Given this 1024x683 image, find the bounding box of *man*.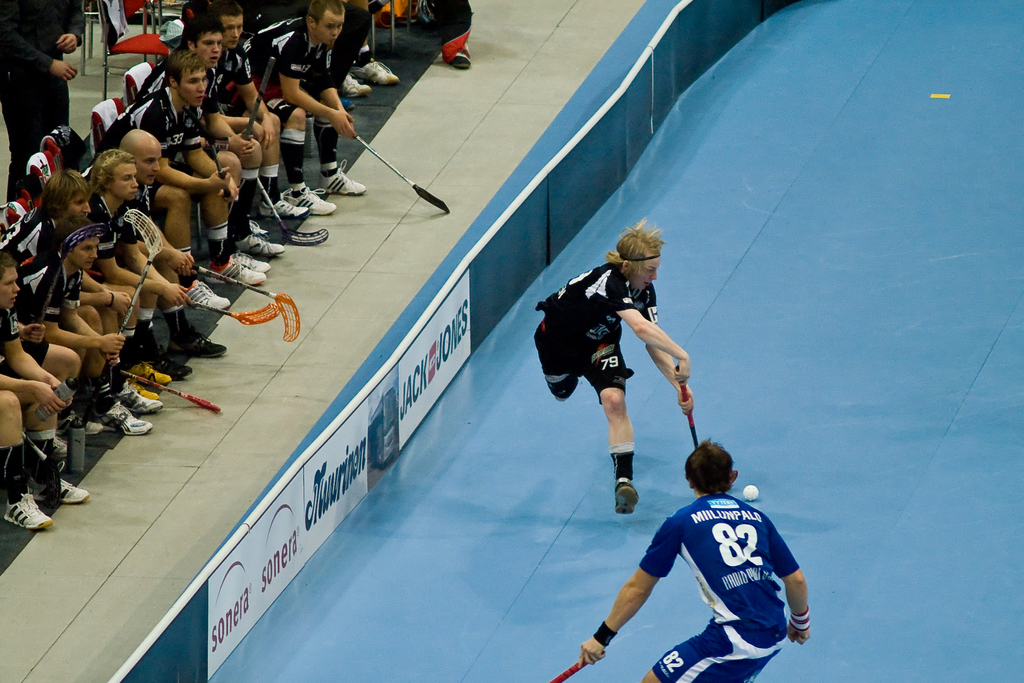
l=119, t=128, r=239, b=313.
